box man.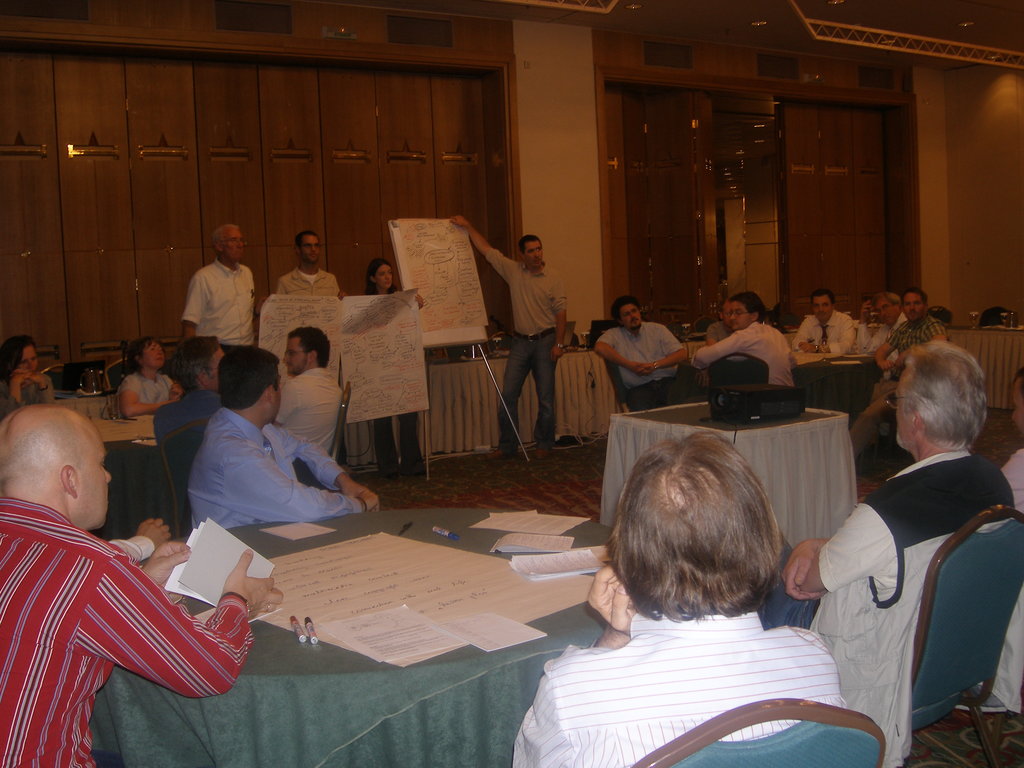
select_region(502, 427, 849, 767).
